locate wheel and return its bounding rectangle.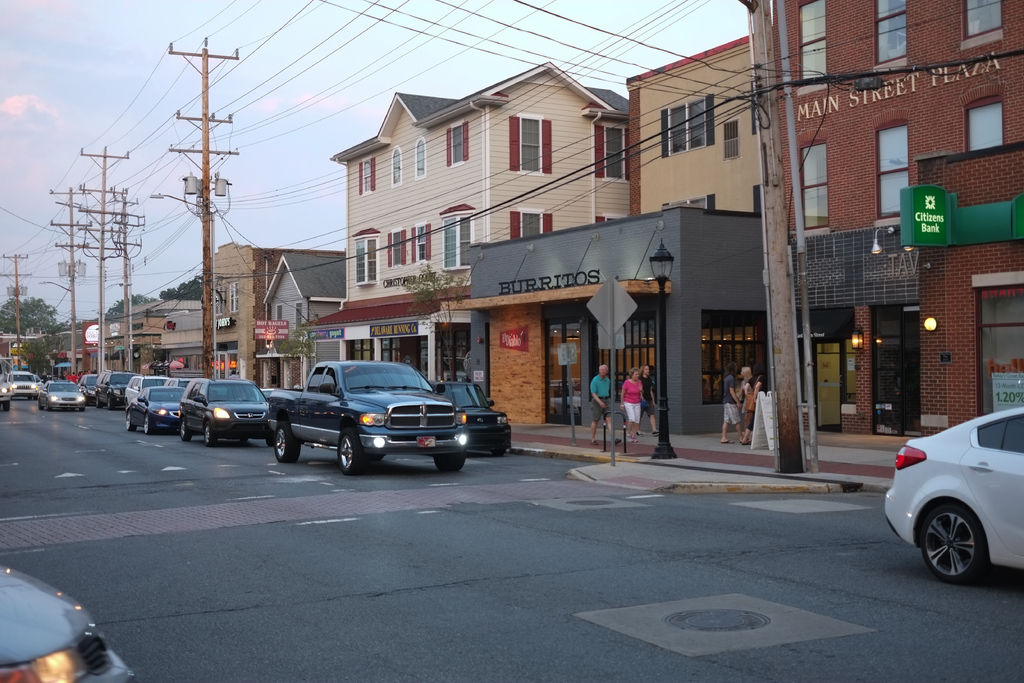
x1=335 y1=428 x2=363 y2=475.
